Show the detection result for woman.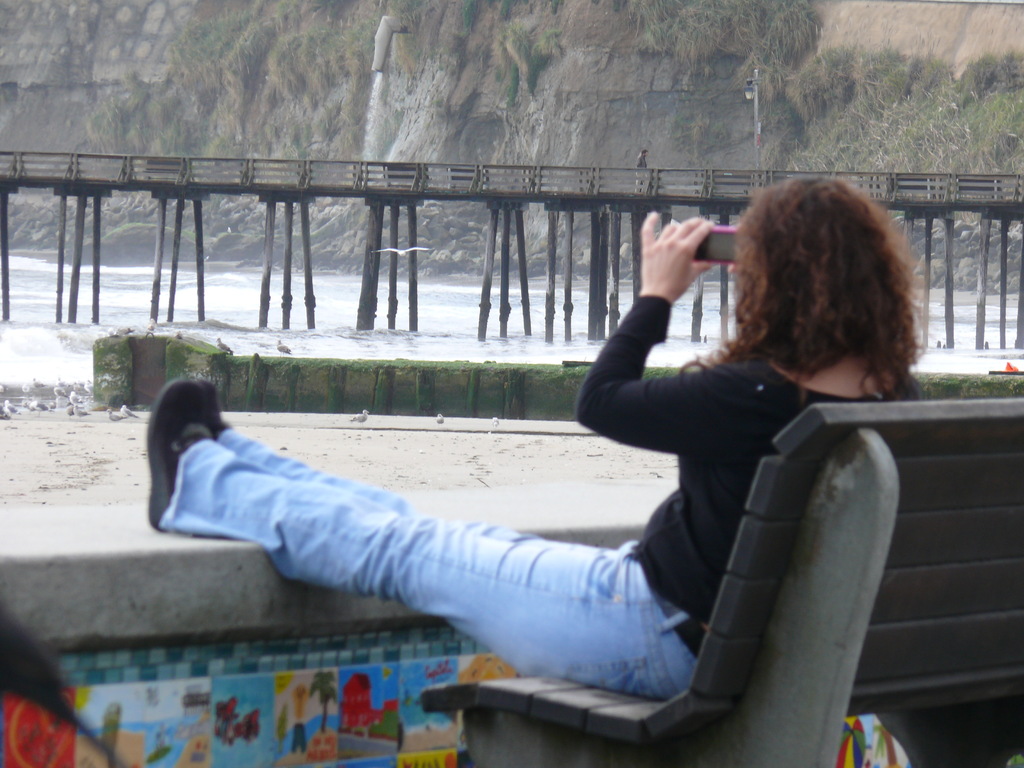
l=179, t=239, r=899, b=748.
